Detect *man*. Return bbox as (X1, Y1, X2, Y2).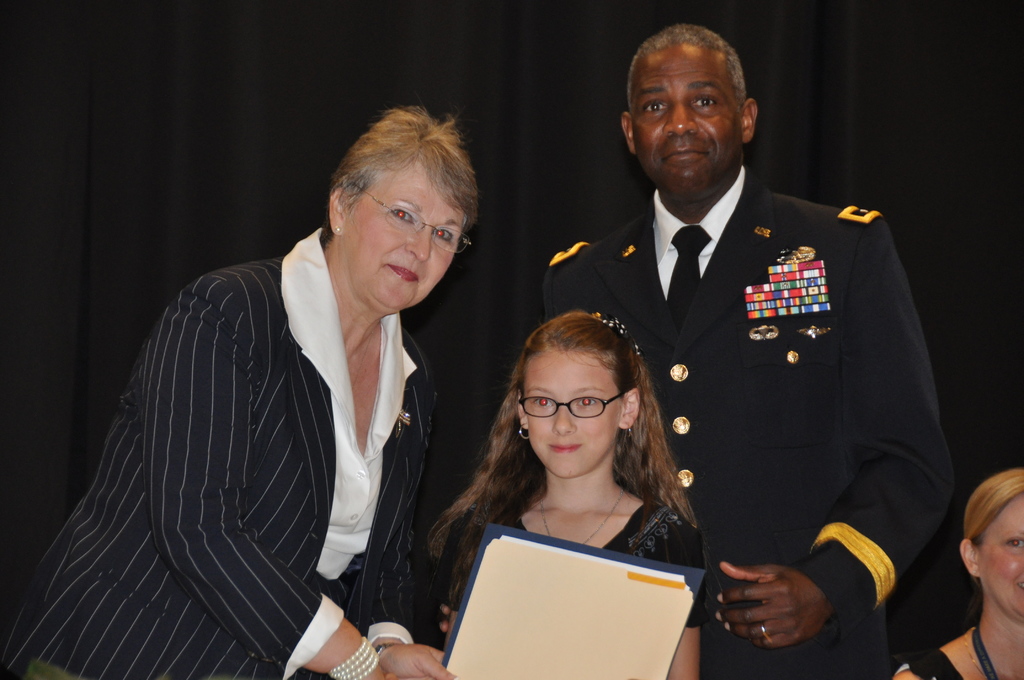
(544, 24, 953, 679).
